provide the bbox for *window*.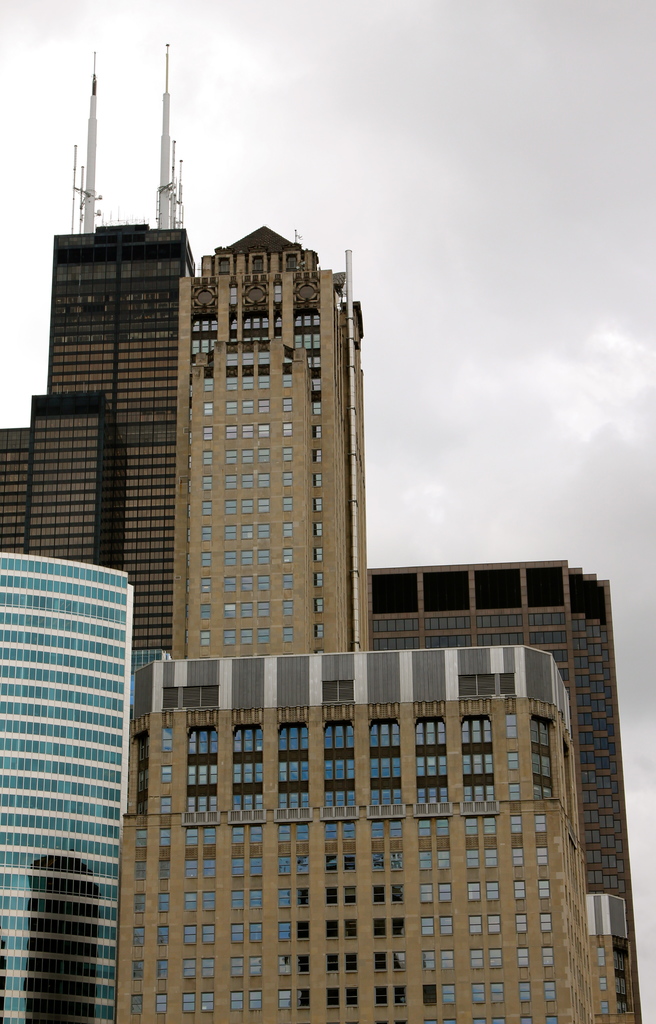
450,669,495,699.
